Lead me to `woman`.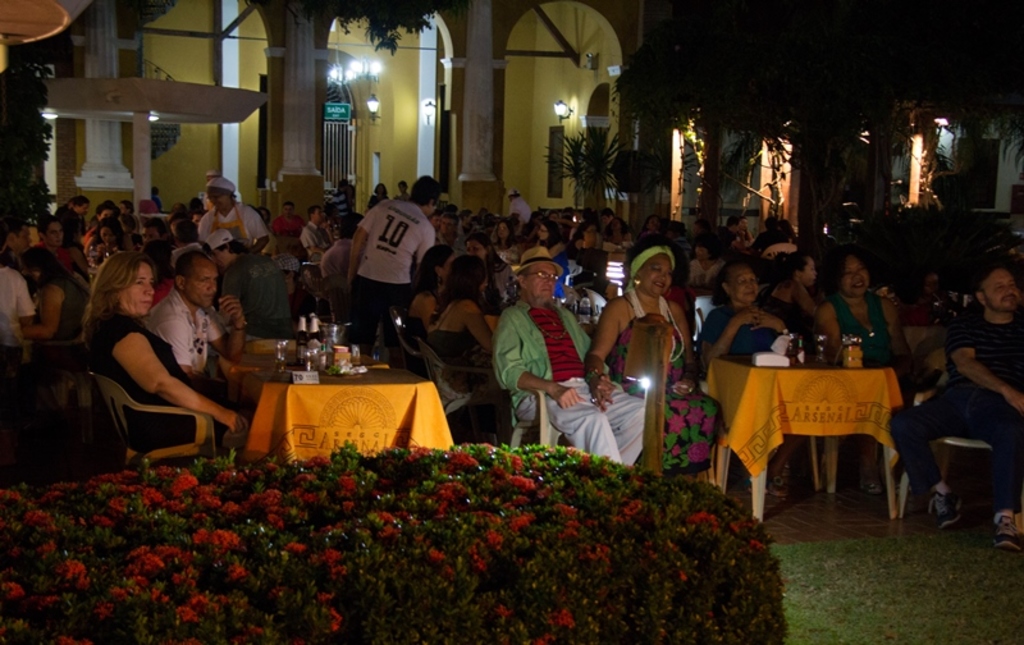
Lead to <region>470, 232, 513, 288</region>.
